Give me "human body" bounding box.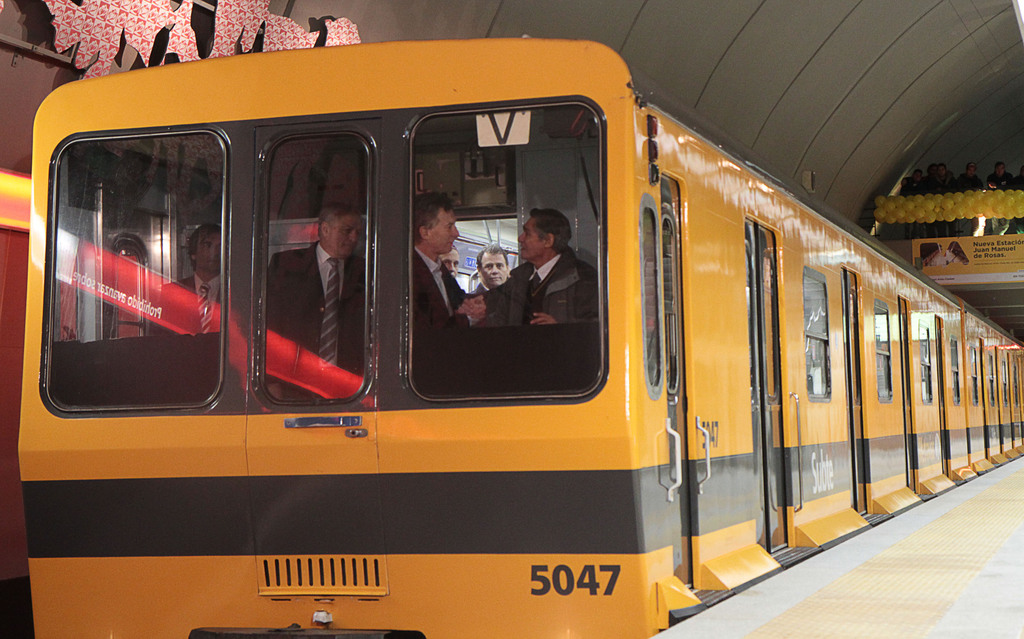
detection(461, 206, 599, 323).
